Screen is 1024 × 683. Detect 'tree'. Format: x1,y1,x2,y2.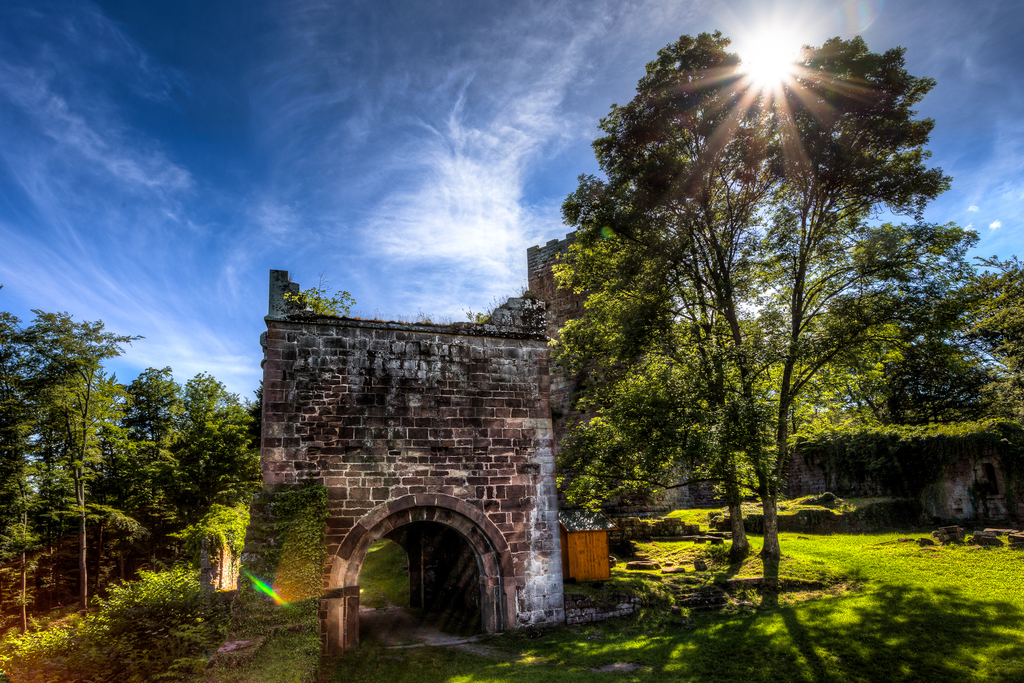
950,245,1023,395.
